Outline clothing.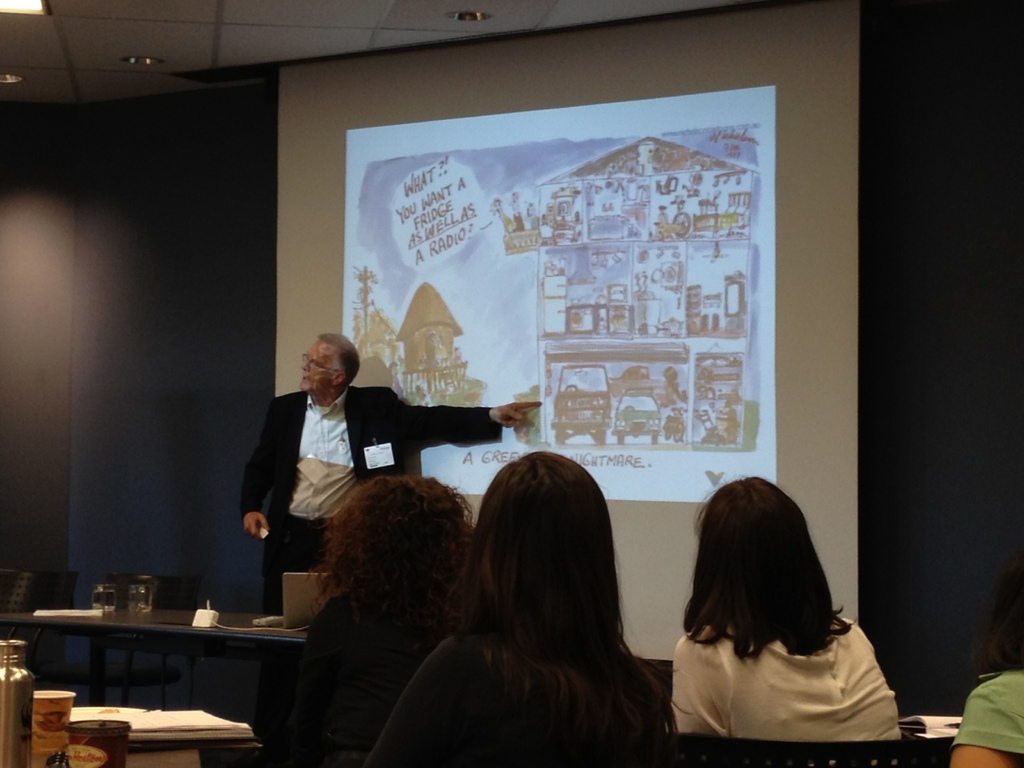
Outline: 543:260:567:280.
